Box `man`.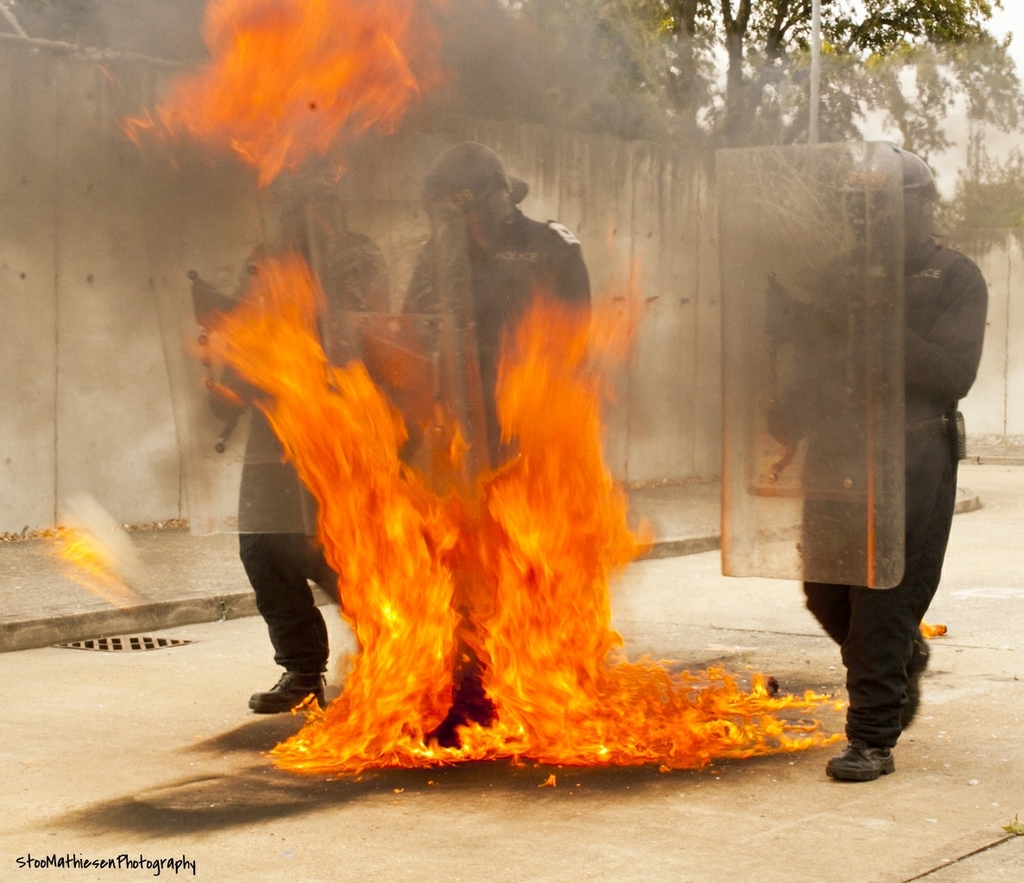
[198, 175, 392, 711].
